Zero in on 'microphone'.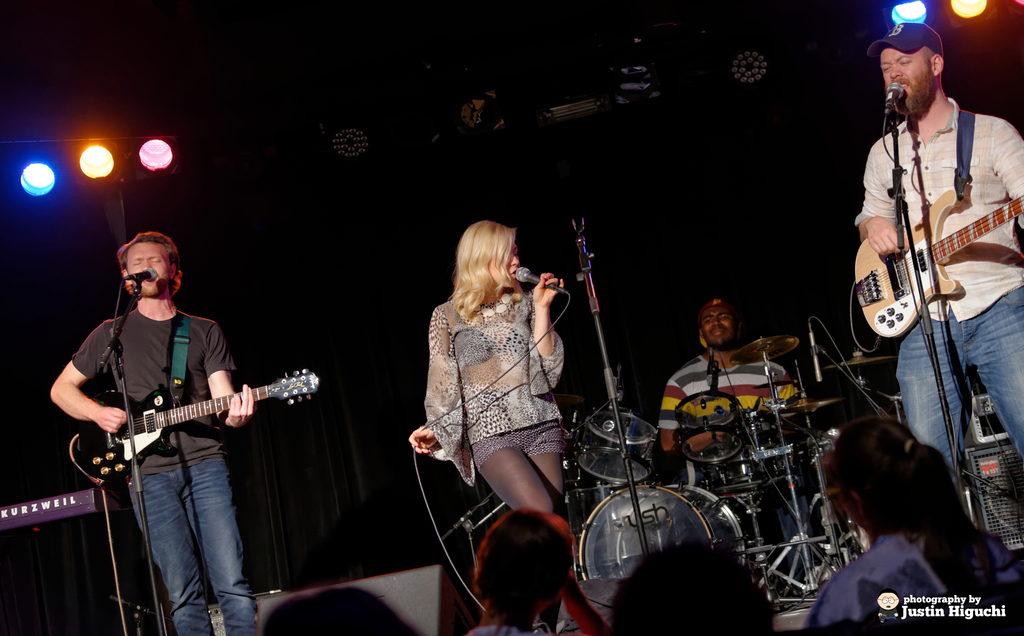
Zeroed in: detection(806, 327, 824, 383).
